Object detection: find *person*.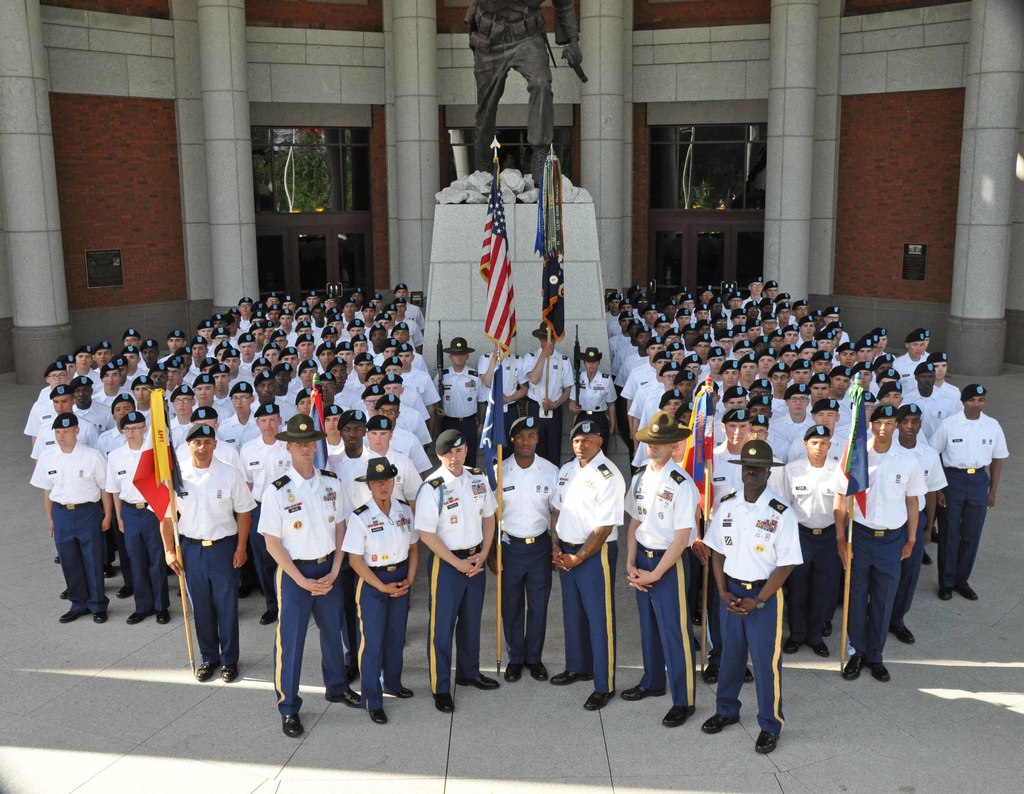
{"x1": 295, "y1": 362, "x2": 324, "y2": 390}.
